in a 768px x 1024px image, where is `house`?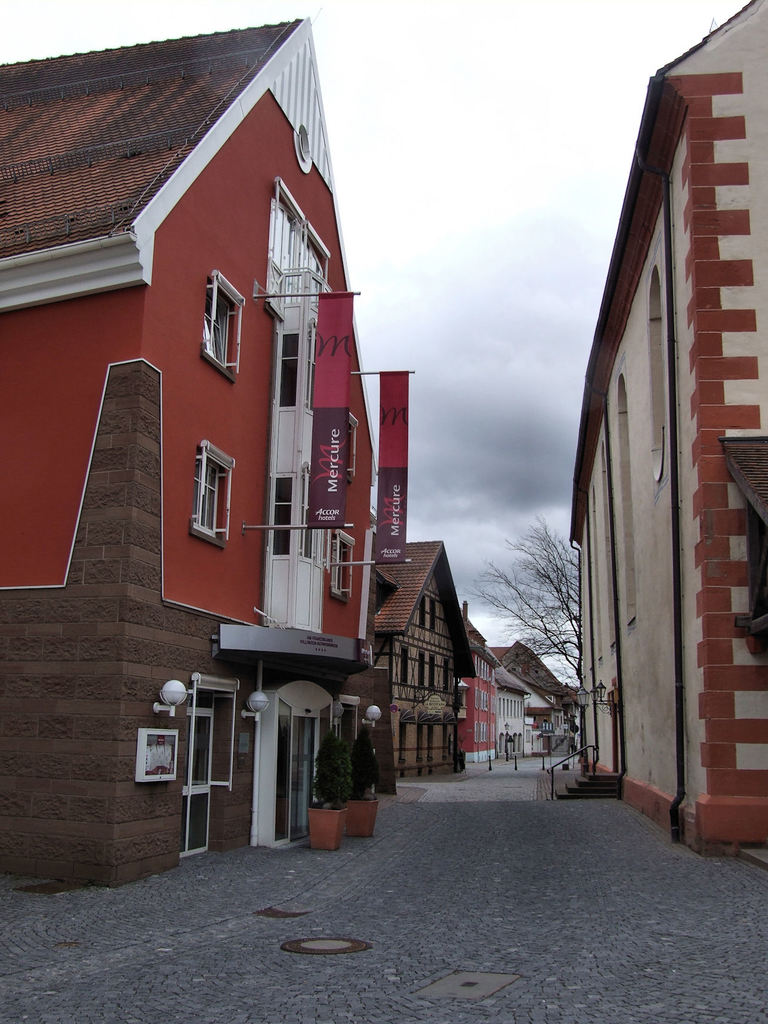
detection(373, 536, 497, 774).
